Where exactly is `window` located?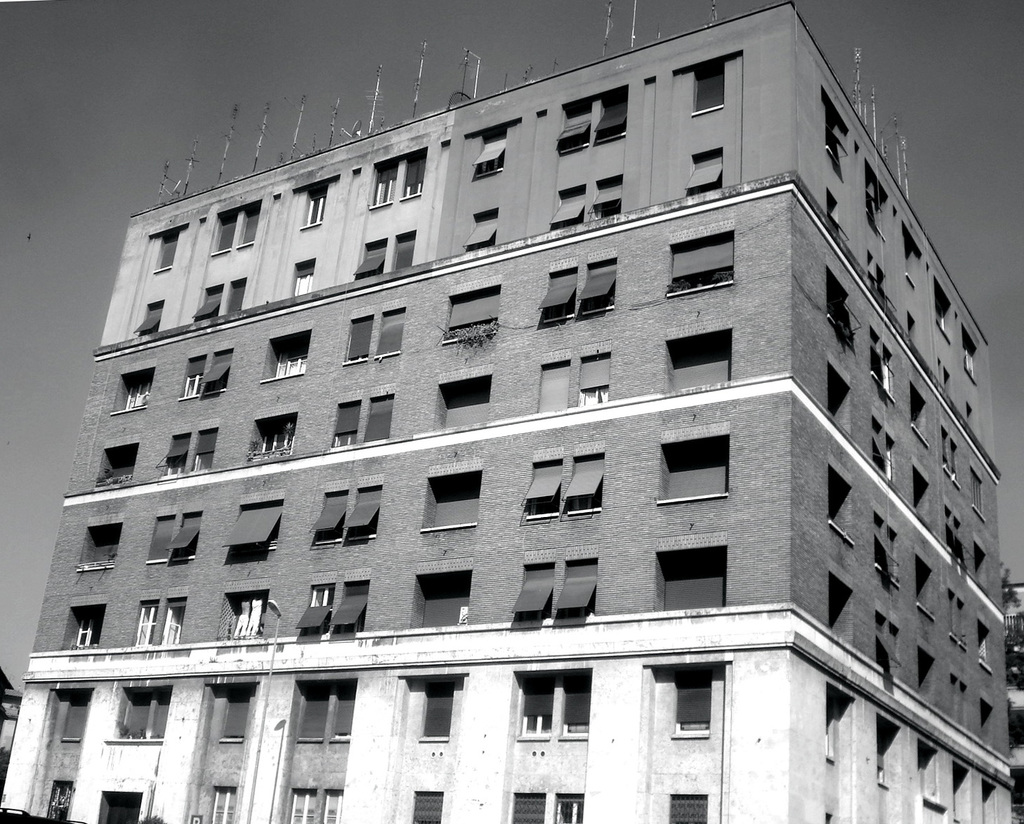
Its bounding box is box=[592, 86, 638, 138].
